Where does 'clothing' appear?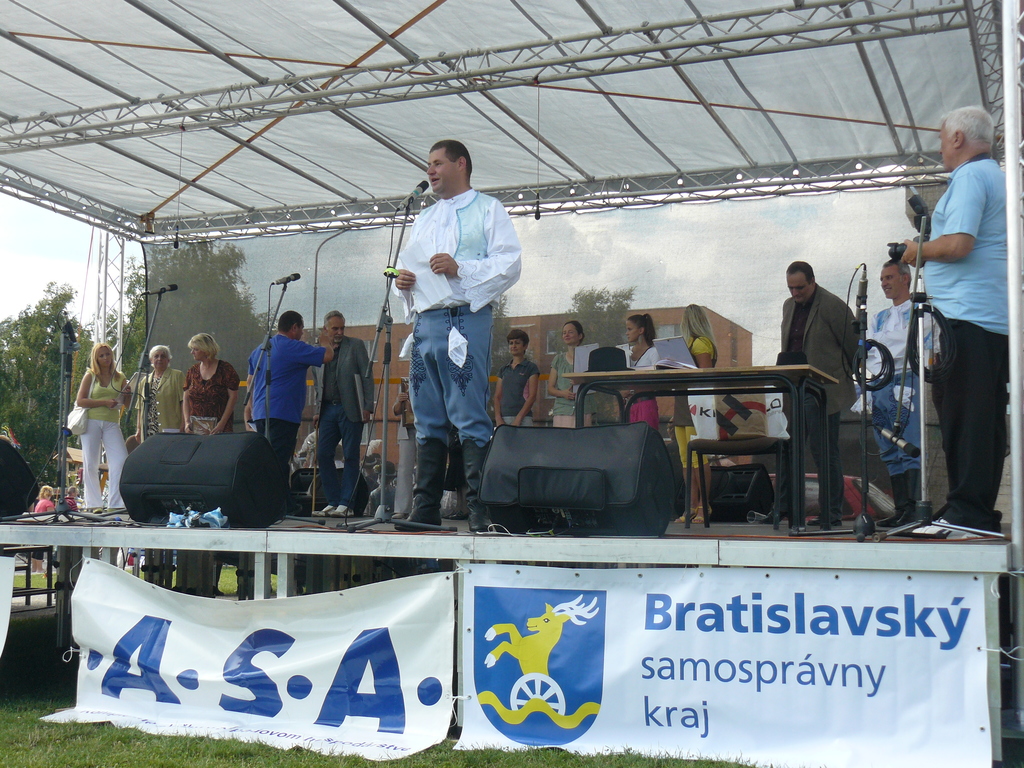
Appears at 495 357 541 427.
